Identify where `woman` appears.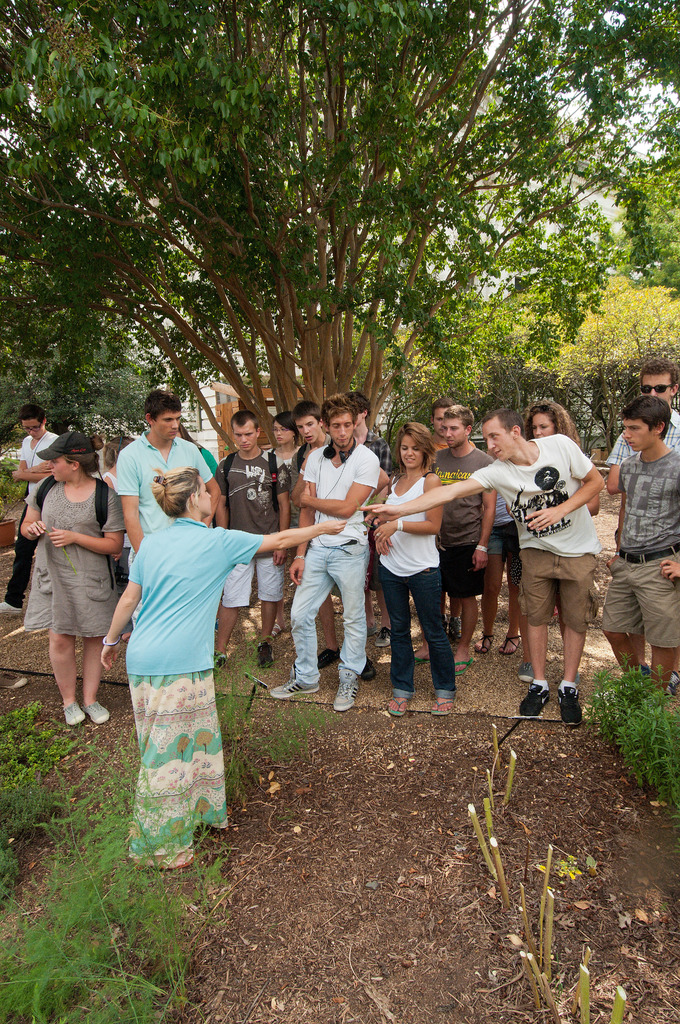
Appears at {"x1": 527, "y1": 394, "x2": 583, "y2": 445}.
